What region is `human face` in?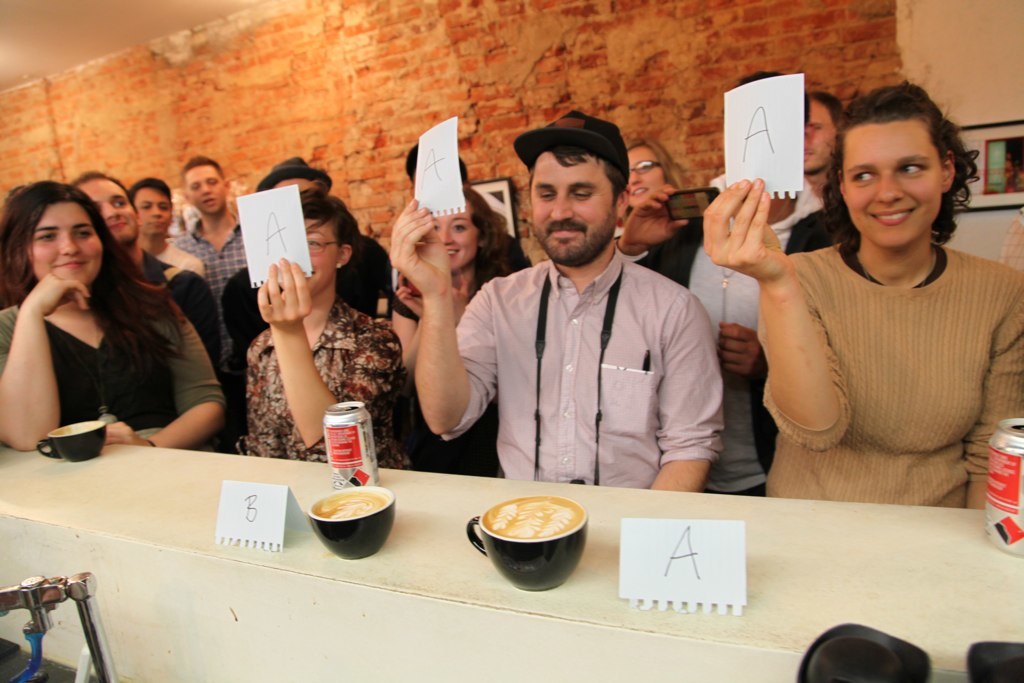
531:145:618:262.
